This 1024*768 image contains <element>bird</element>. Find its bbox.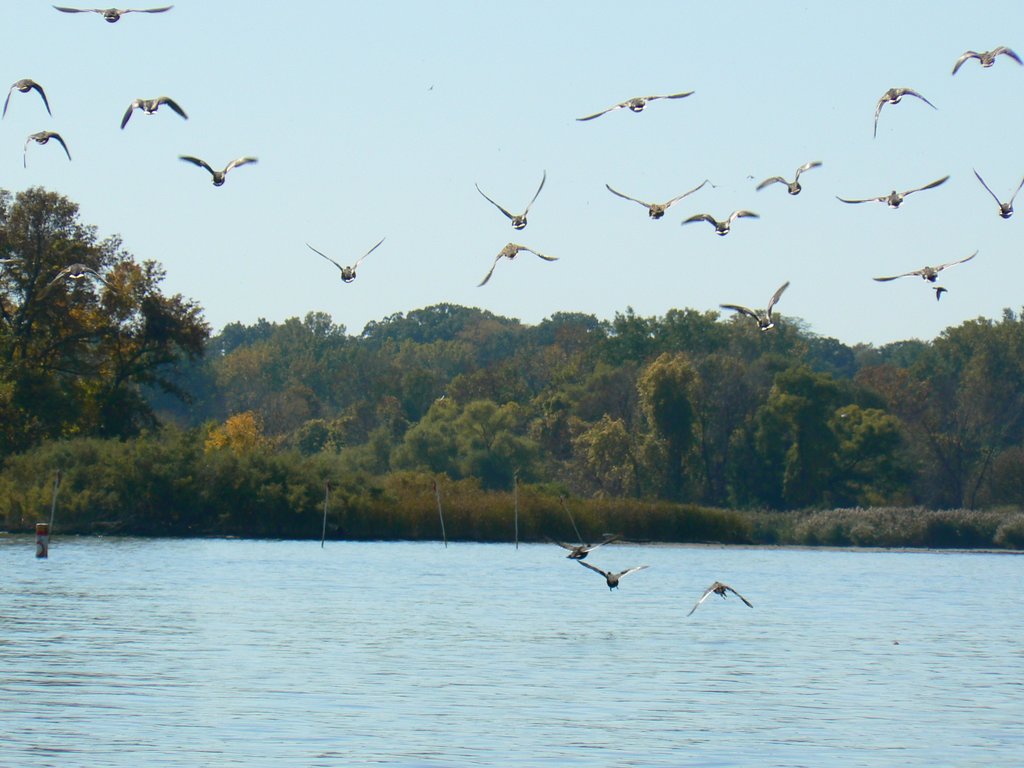
<region>972, 168, 1023, 224</region>.
